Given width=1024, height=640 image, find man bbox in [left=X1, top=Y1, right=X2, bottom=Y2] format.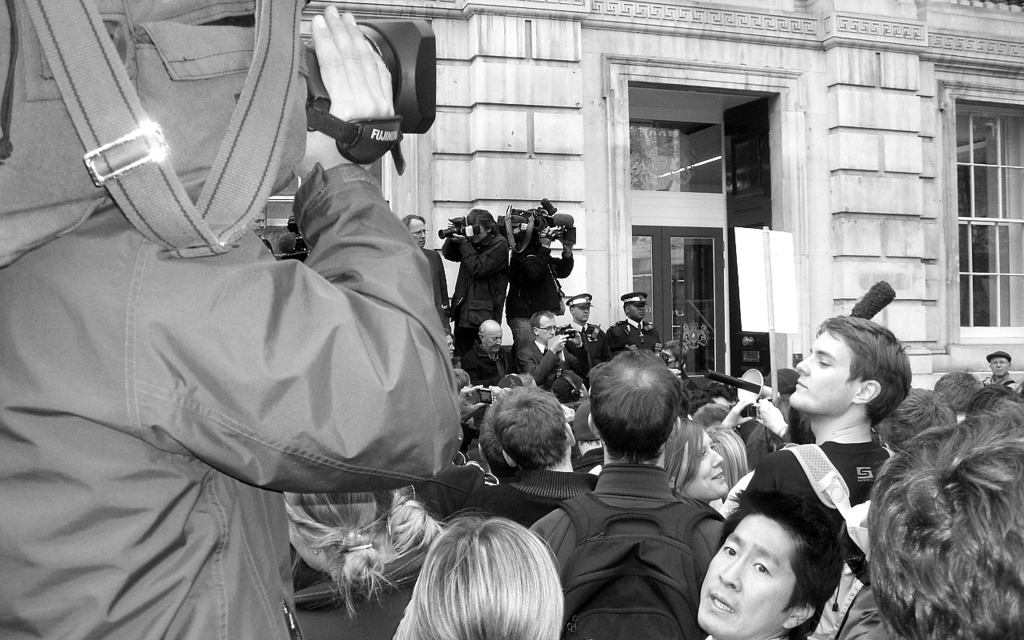
[left=988, top=349, right=1017, bottom=389].
